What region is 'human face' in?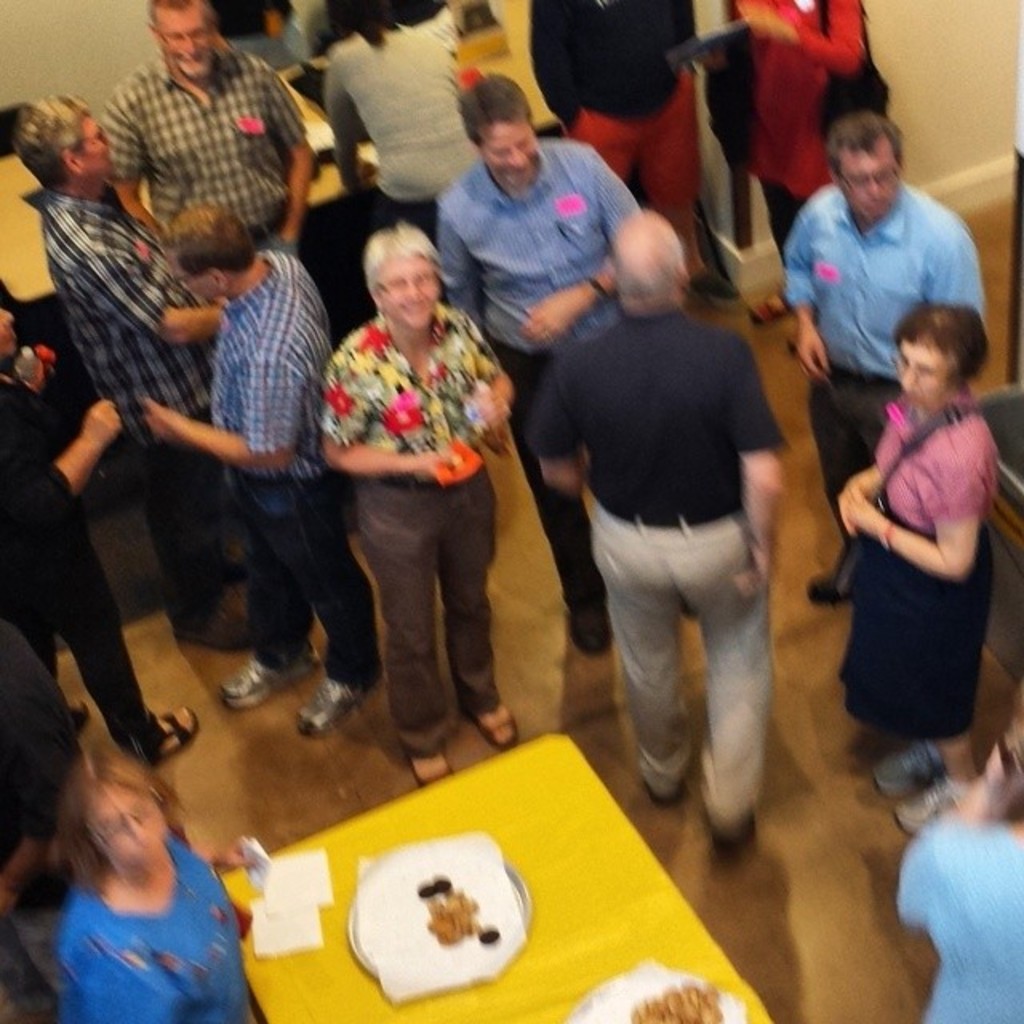
(left=152, top=3, right=213, bottom=83).
